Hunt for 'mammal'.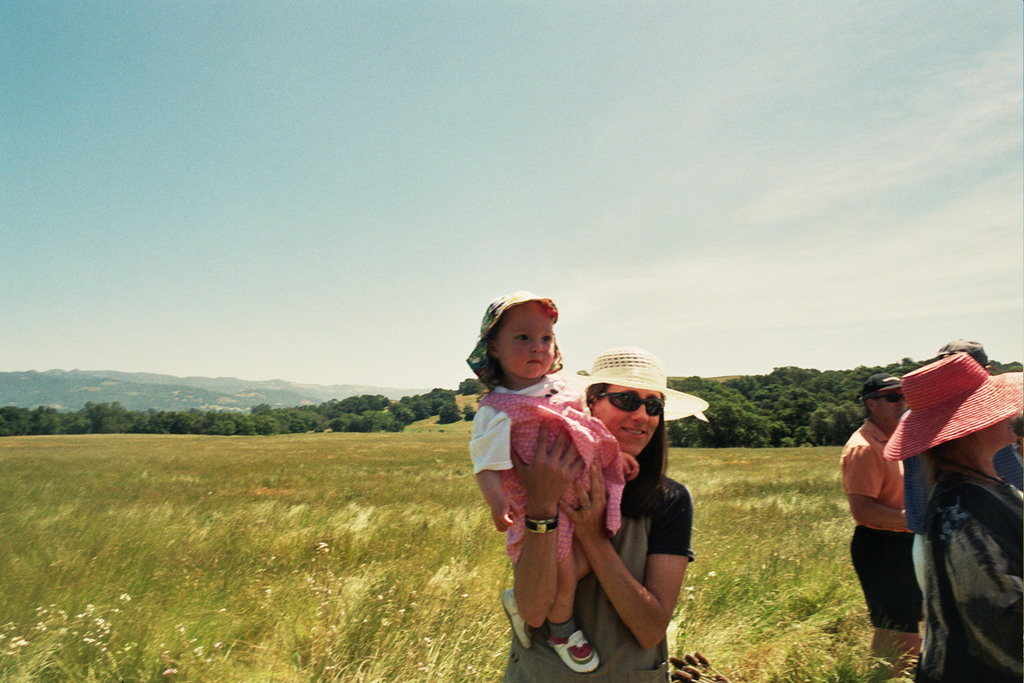
Hunted down at 837/372/920/682.
